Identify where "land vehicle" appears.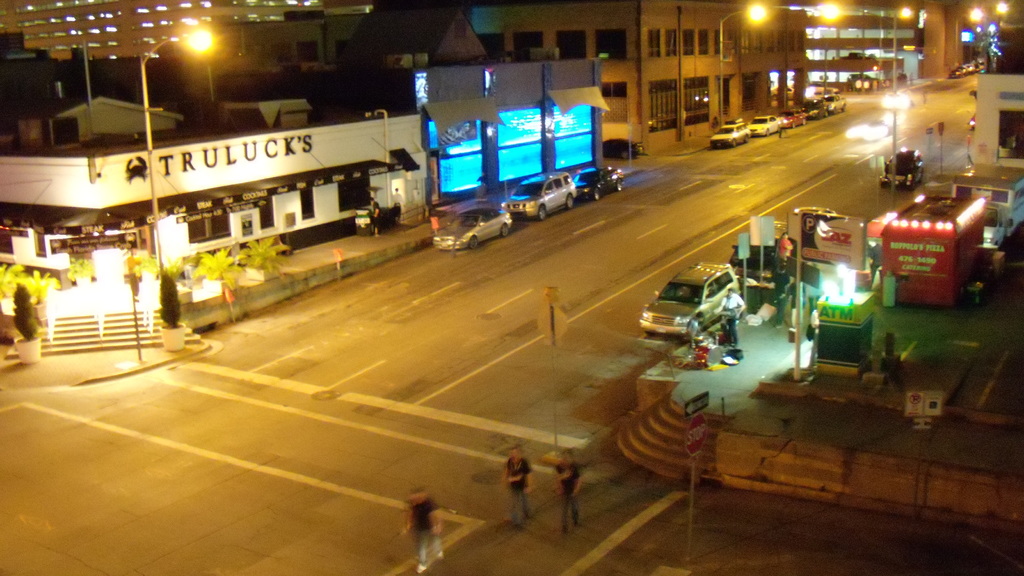
Appears at [792, 204, 836, 217].
